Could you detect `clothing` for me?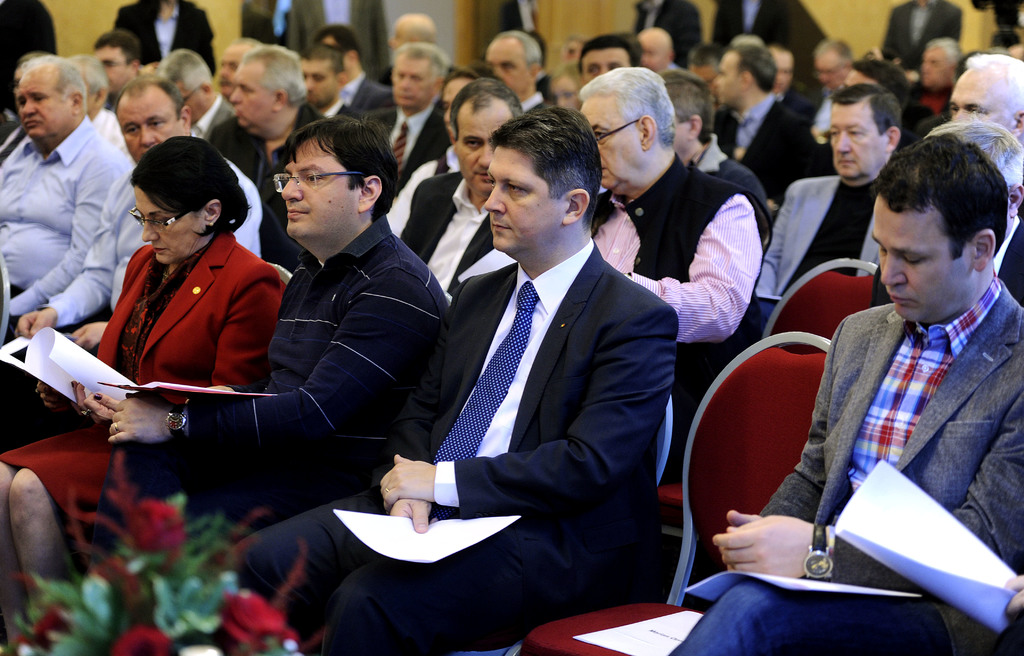
Detection result: BBox(405, 164, 510, 300).
